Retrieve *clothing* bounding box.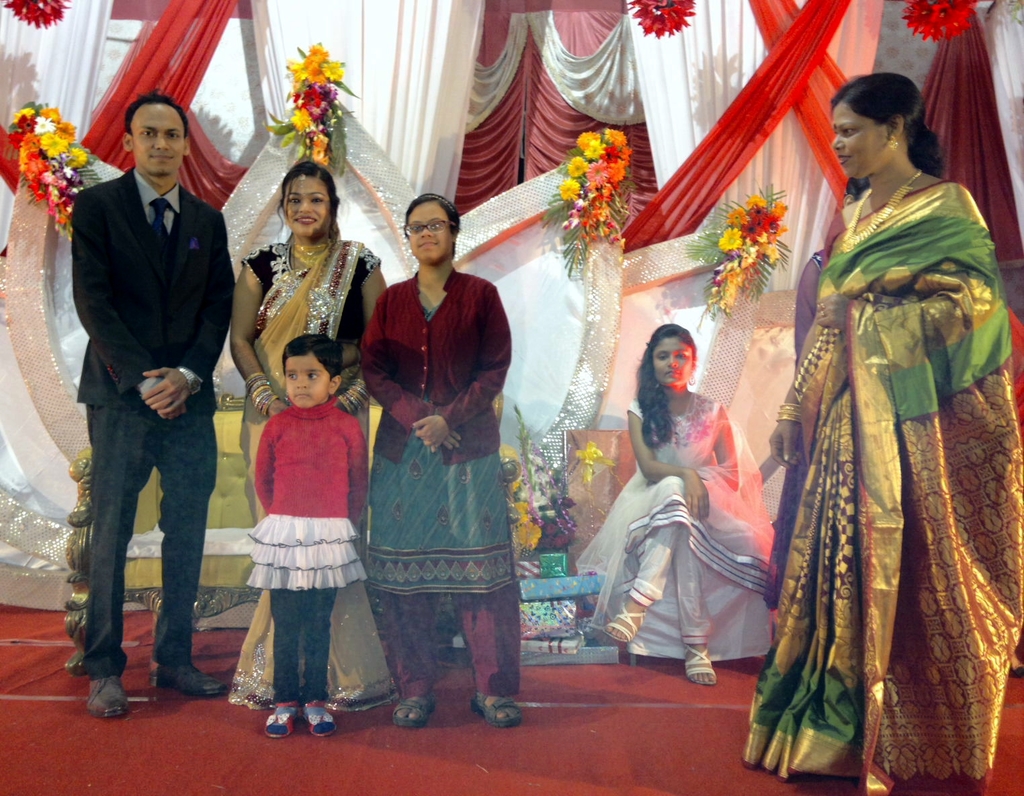
Bounding box: {"left": 576, "top": 381, "right": 784, "bottom": 664}.
